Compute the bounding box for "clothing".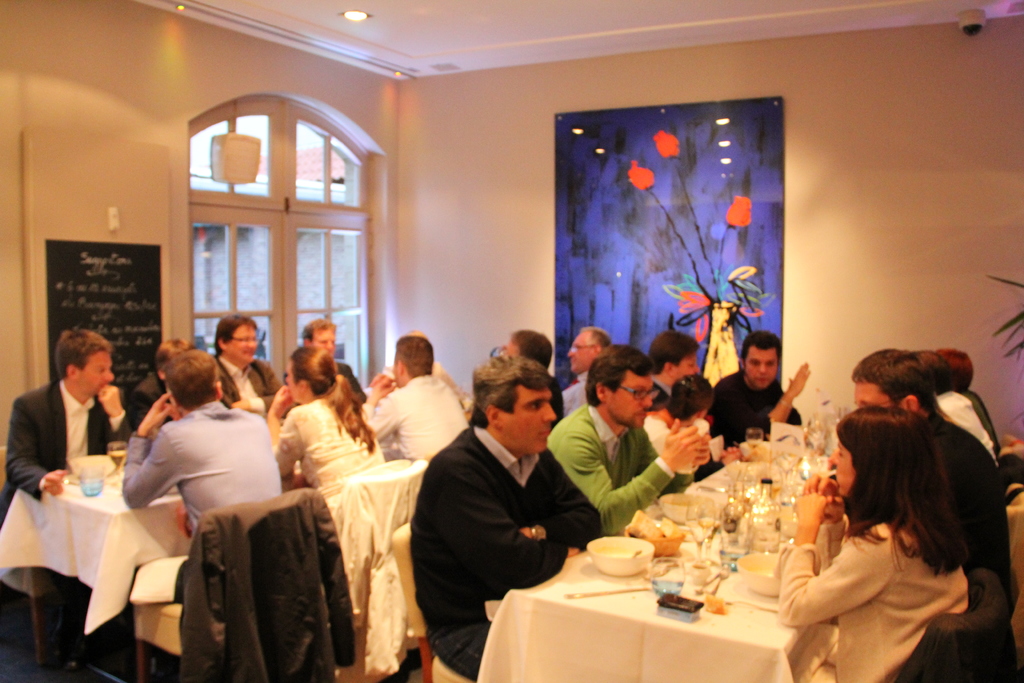
[412, 418, 600, 682].
